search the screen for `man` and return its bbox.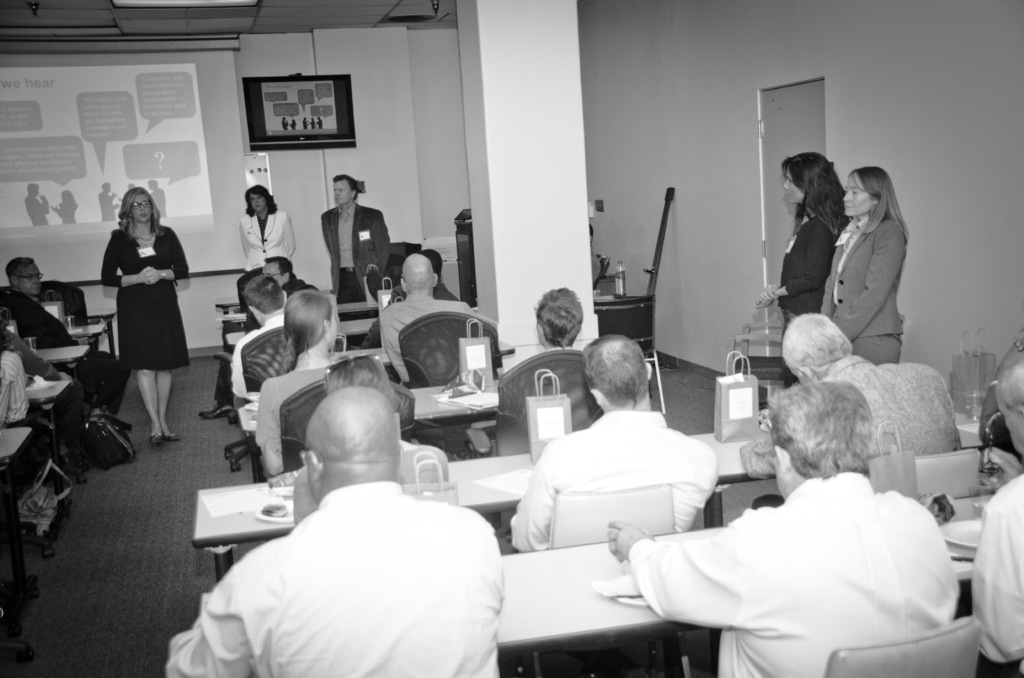
Found: (x1=972, y1=351, x2=1023, y2=677).
